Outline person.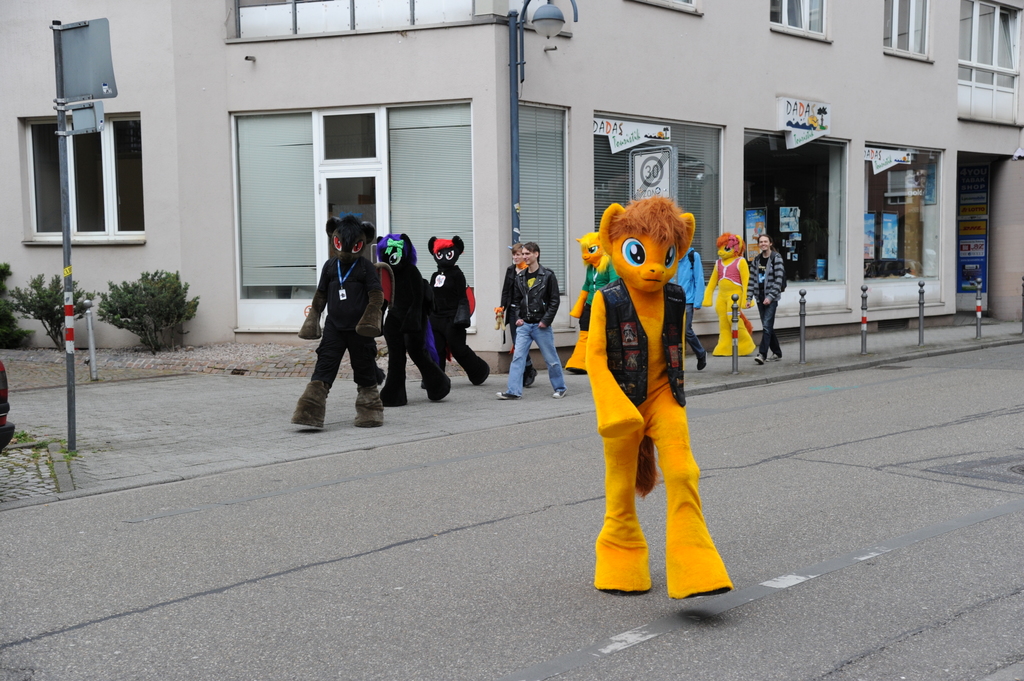
Outline: x1=493 y1=236 x2=568 y2=401.
